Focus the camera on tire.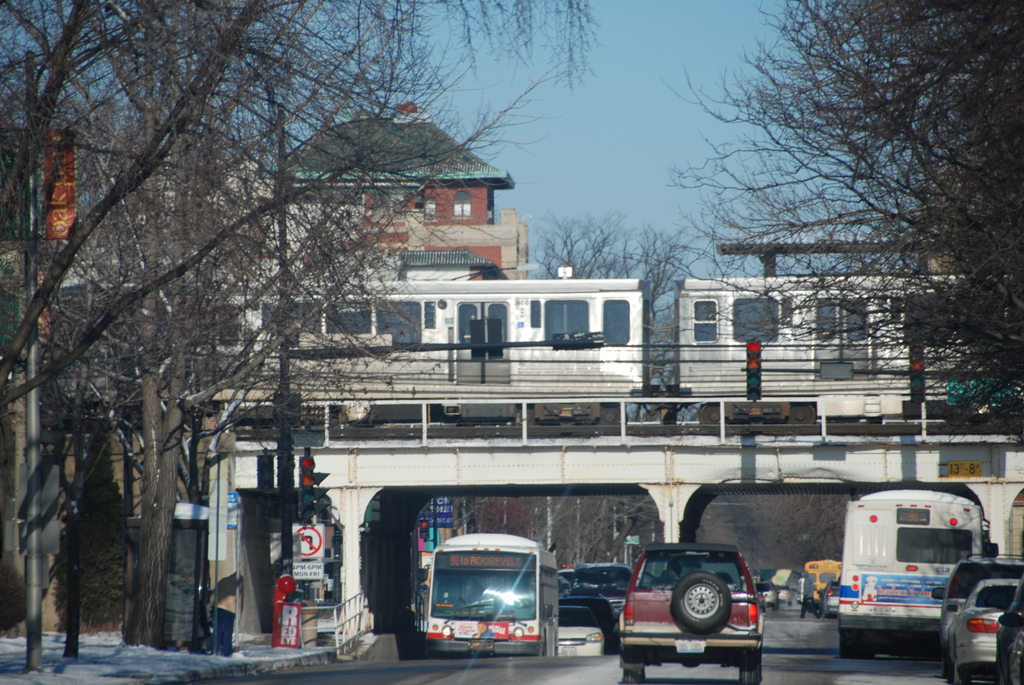
Focus region: detection(953, 663, 972, 684).
